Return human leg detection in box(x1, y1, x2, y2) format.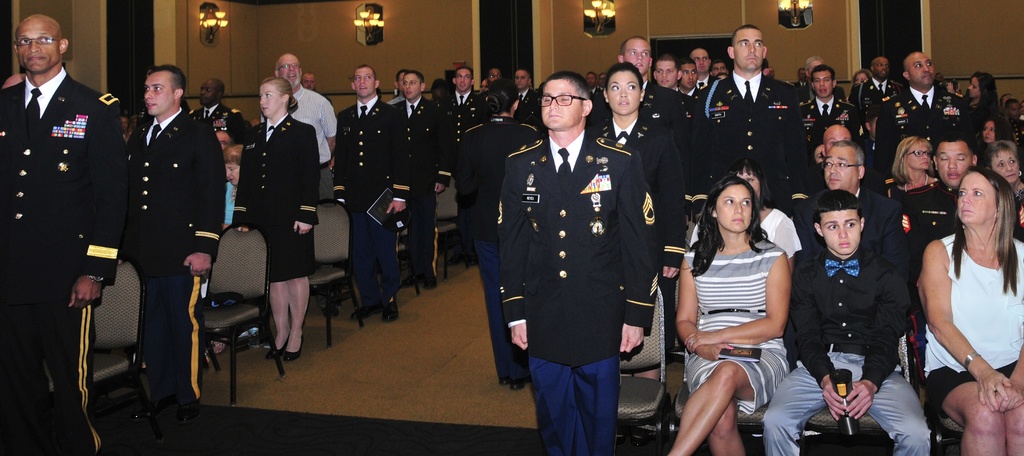
box(754, 356, 824, 455).
